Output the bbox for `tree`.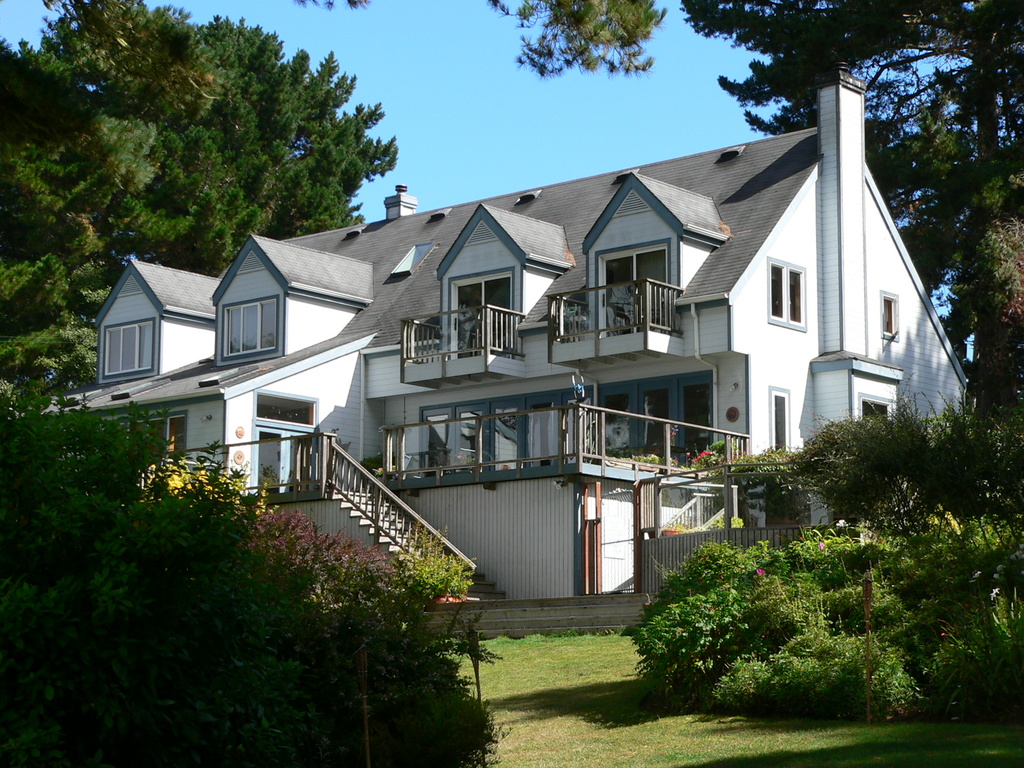
bbox=(680, 4, 1023, 496).
